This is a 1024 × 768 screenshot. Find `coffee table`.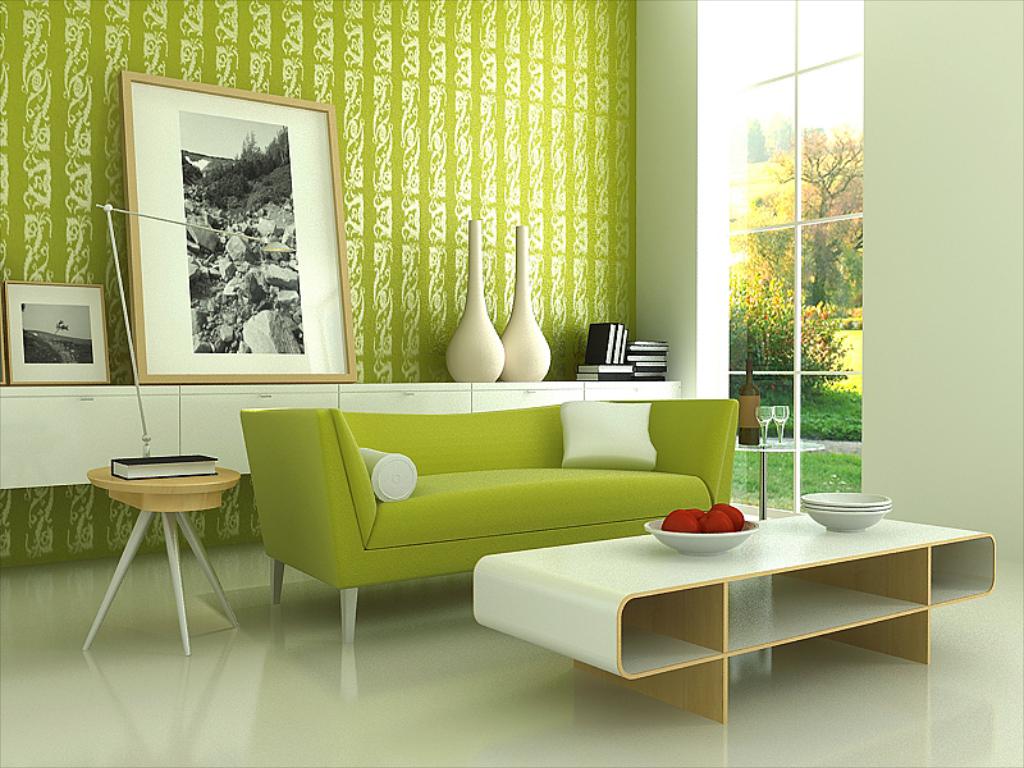
Bounding box: pyautogui.locateOnScreen(474, 493, 983, 735).
